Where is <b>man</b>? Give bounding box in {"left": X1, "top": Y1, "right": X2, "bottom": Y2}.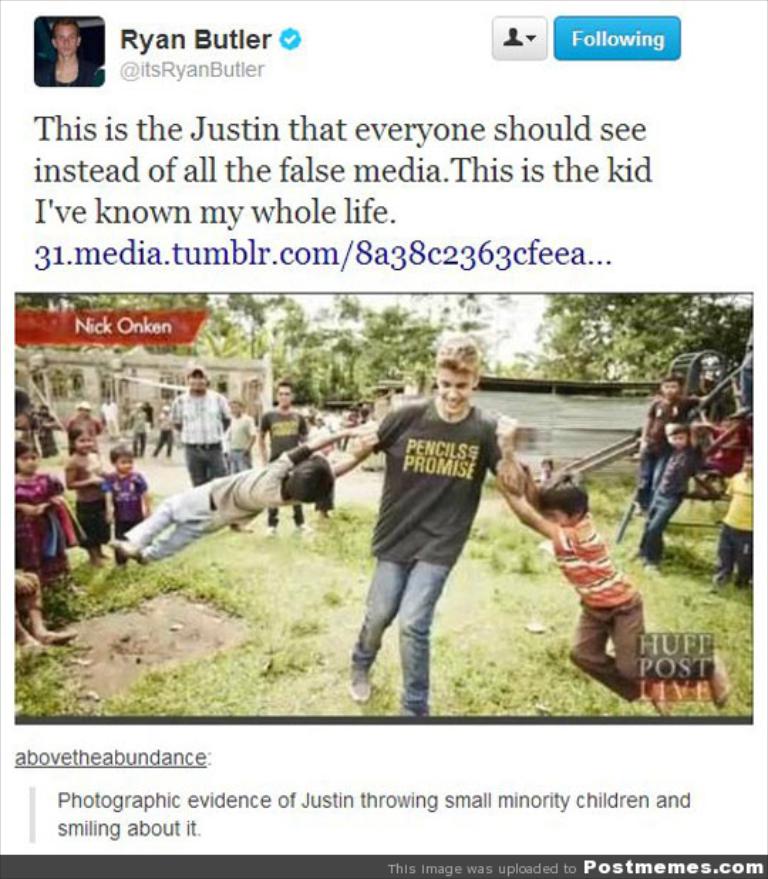
{"left": 169, "top": 363, "right": 232, "bottom": 531}.
